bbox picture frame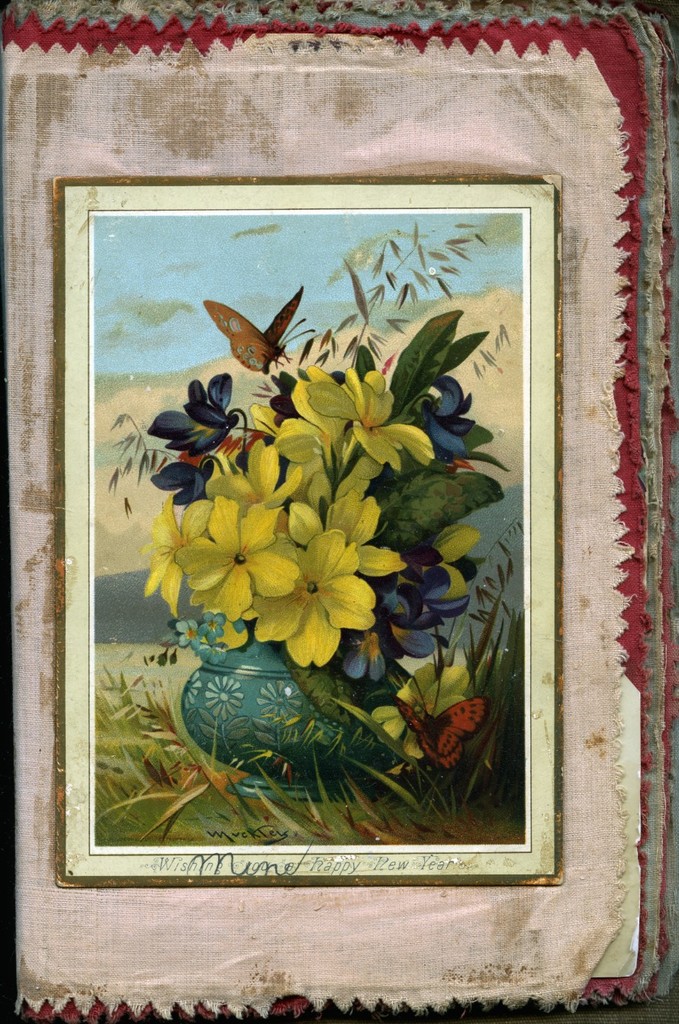
x1=52 y1=172 x2=571 y2=888
